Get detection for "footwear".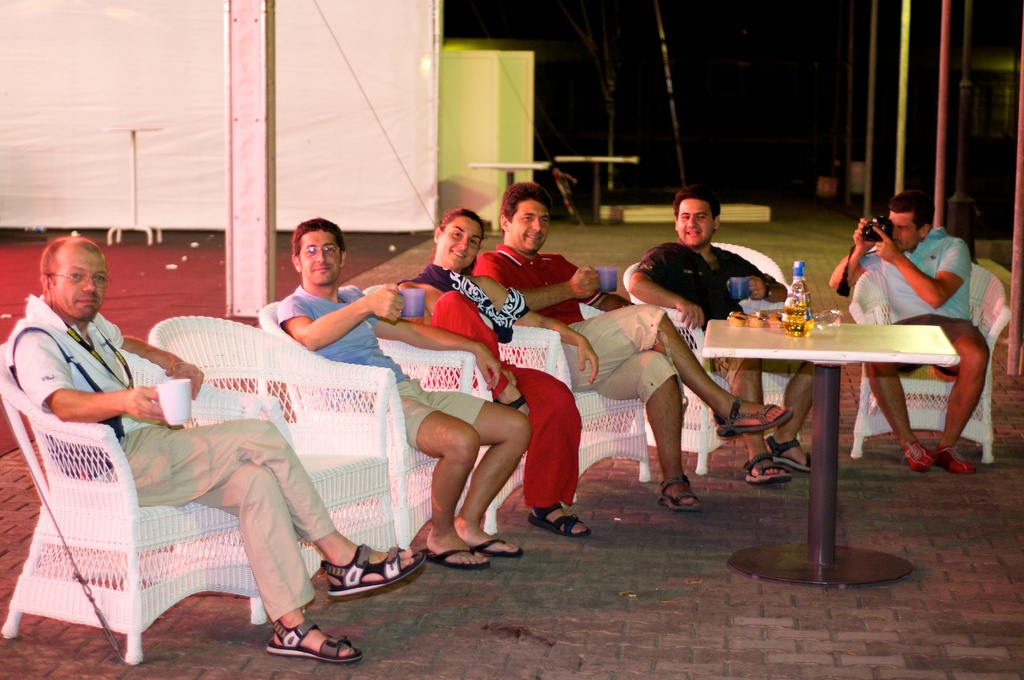
Detection: x1=932, y1=443, x2=975, y2=476.
